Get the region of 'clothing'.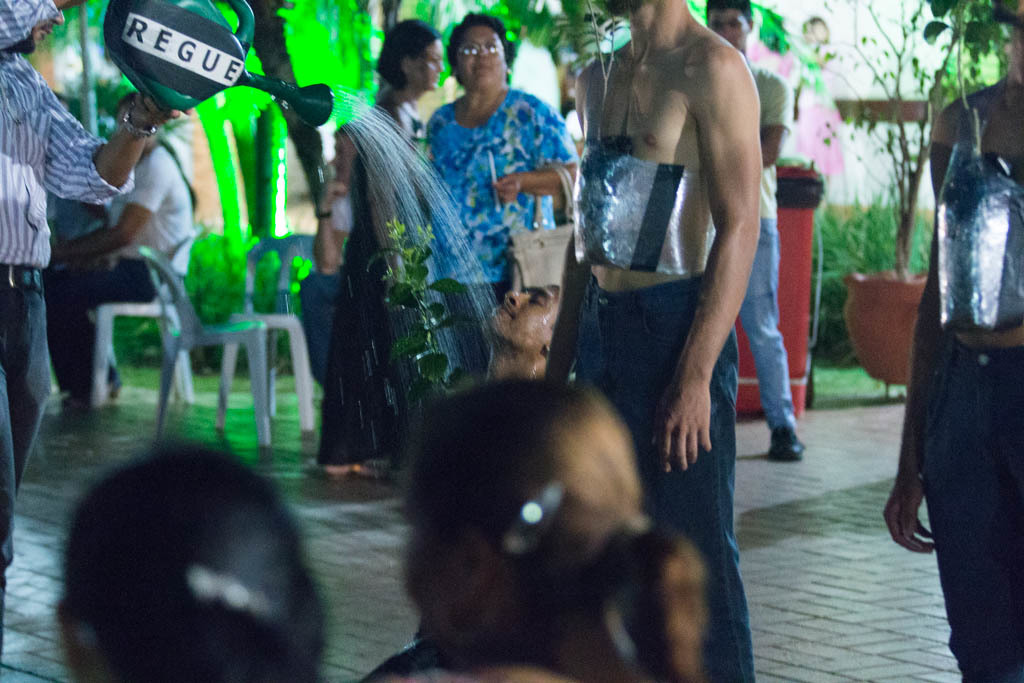
detection(49, 133, 191, 397).
